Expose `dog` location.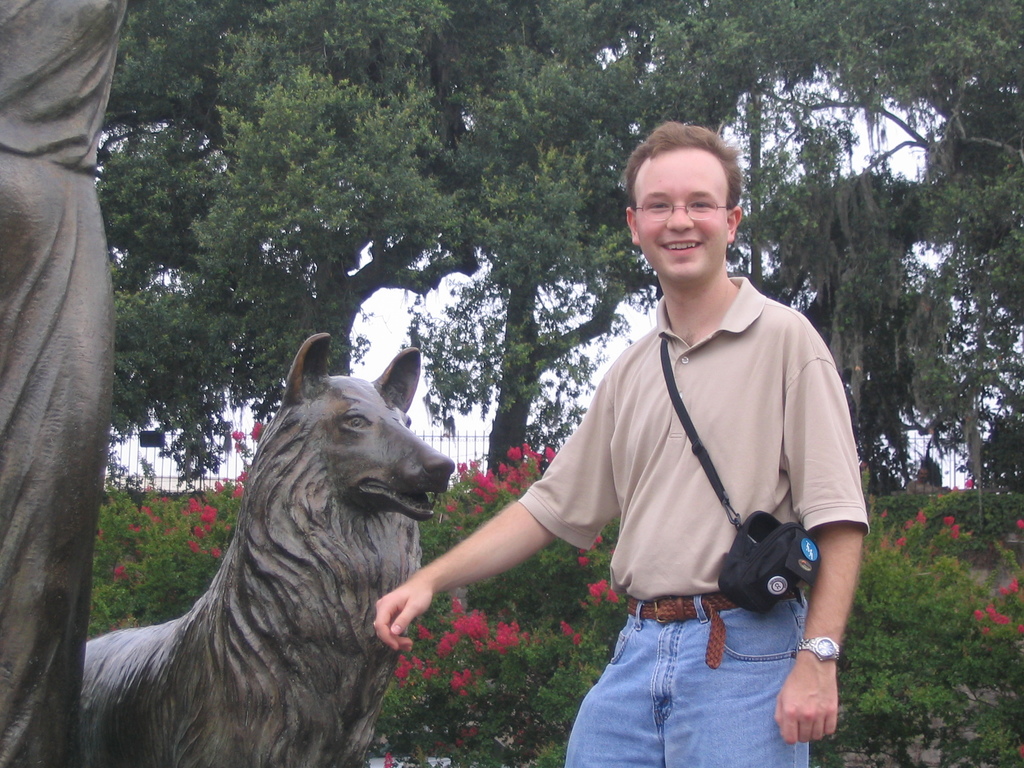
Exposed at <region>78, 333, 456, 767</region>.
